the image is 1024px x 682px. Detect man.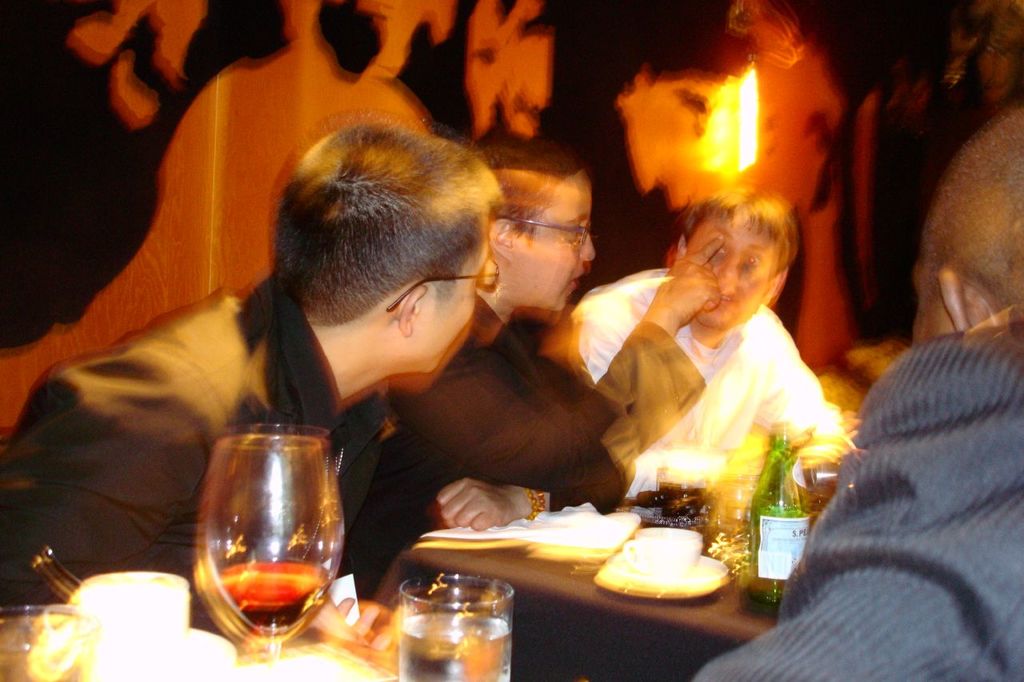
Detection: BBox(567, 192, 853, 496).
